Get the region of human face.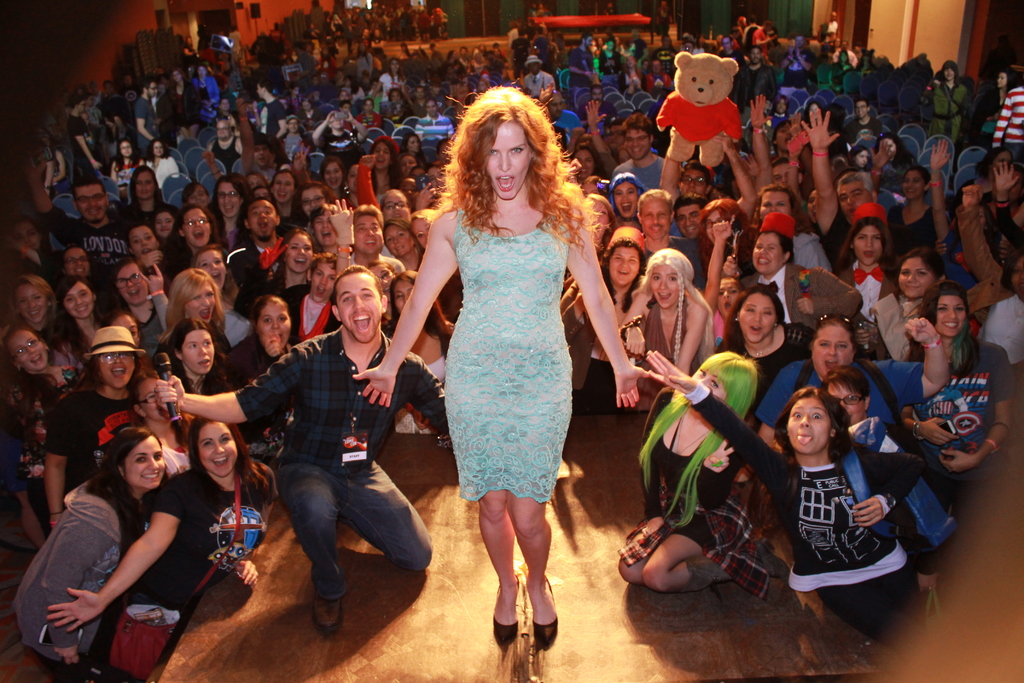
select_region(285, 234, 308, 273).
